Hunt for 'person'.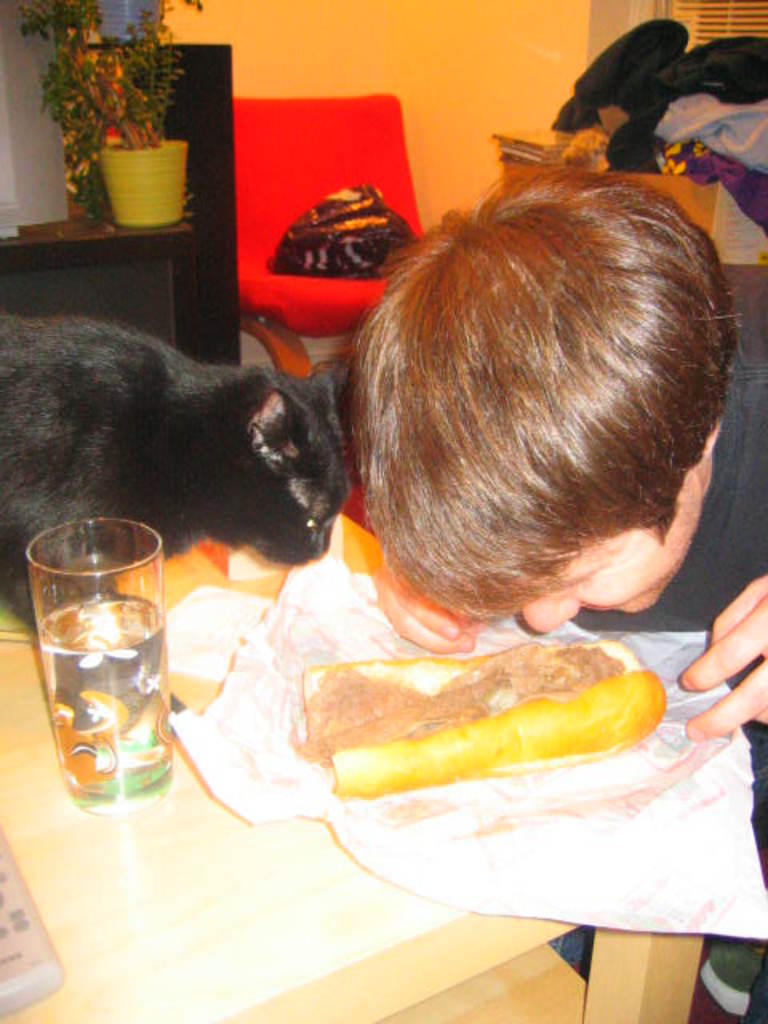
Hunted down at left=349, top=170, right=766, bottom=734.
